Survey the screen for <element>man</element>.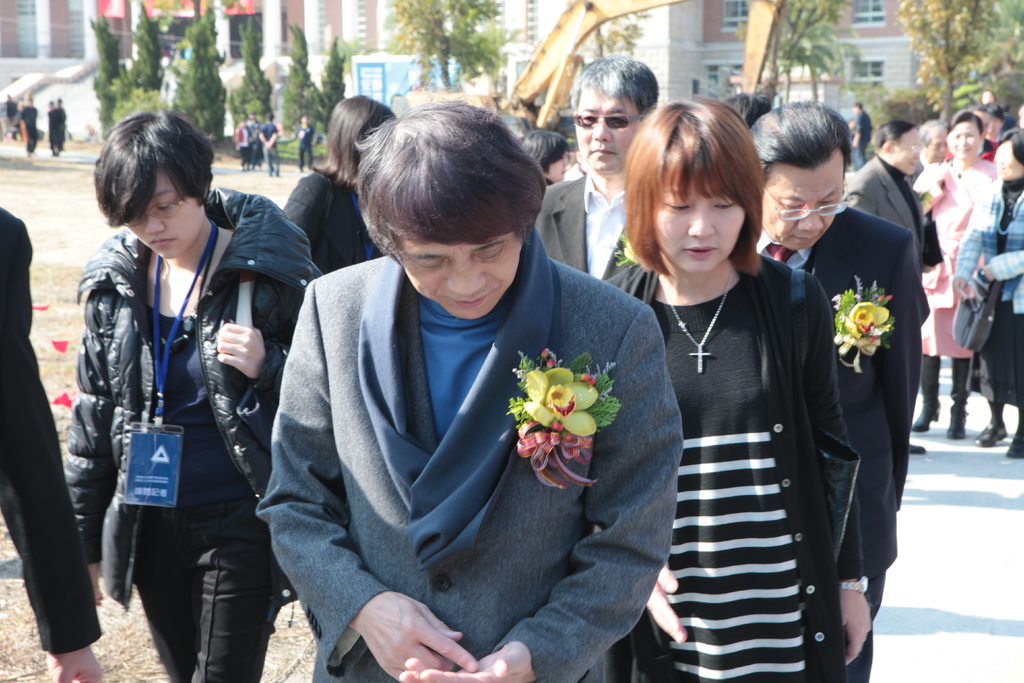
Survey found: {"x1": 847, "y1": 128, "x2": 929, "y2": 452}.
